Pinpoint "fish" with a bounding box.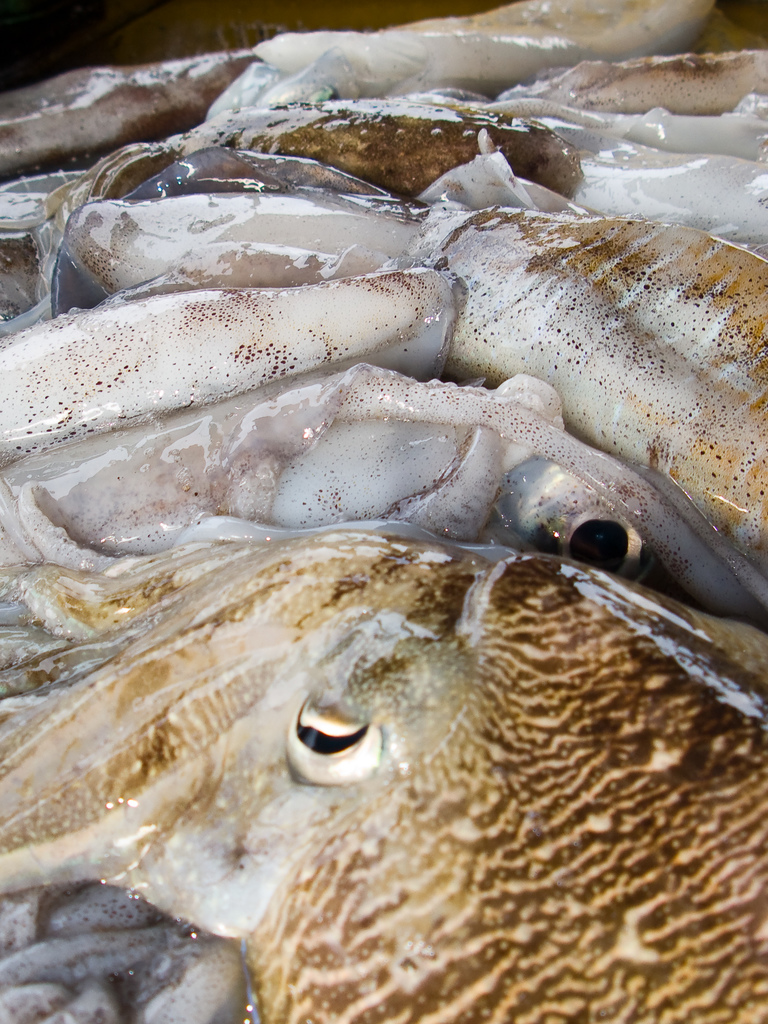
<box>0,521,767,1023</box>.
